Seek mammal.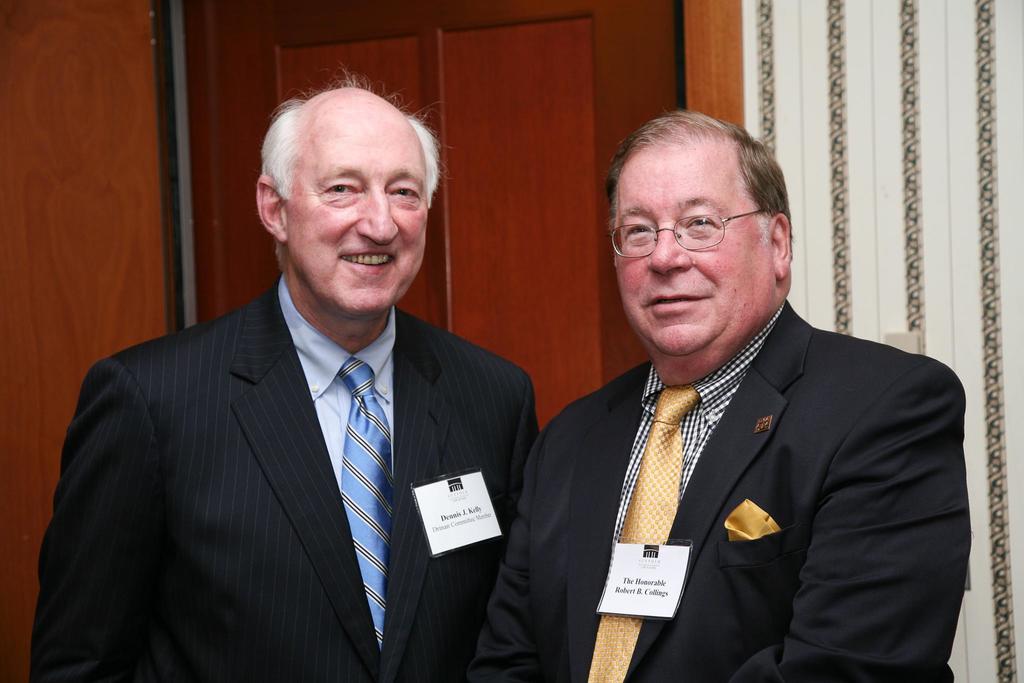
locate(493, 140, 991, 681).
